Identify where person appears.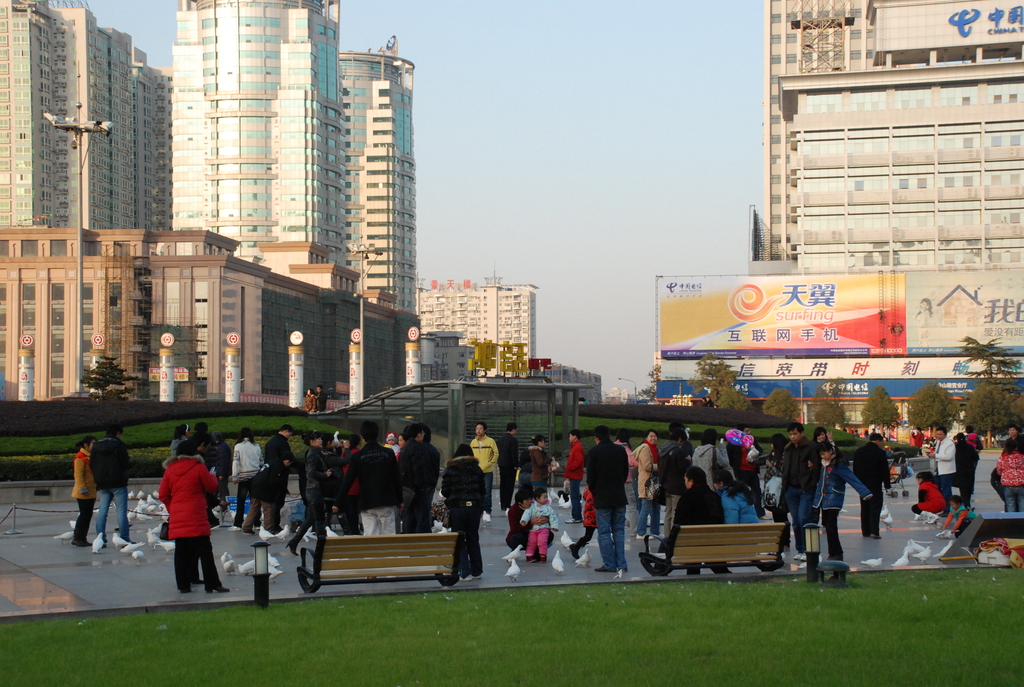
Appears at box(385, 432, 399, 463).
